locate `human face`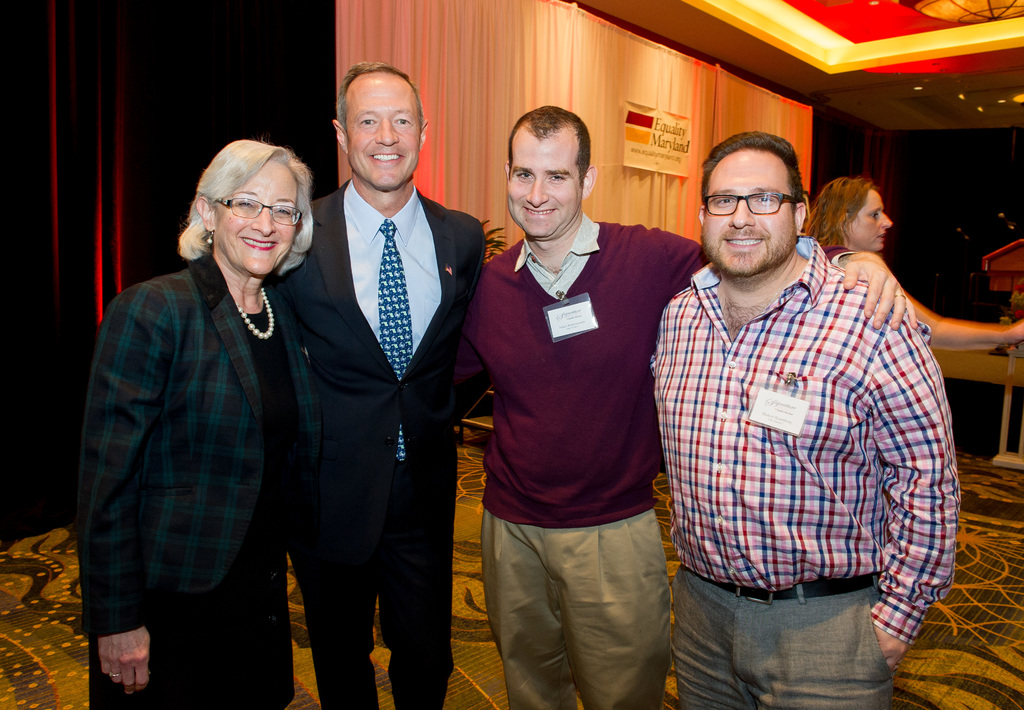
212/156/298/277
